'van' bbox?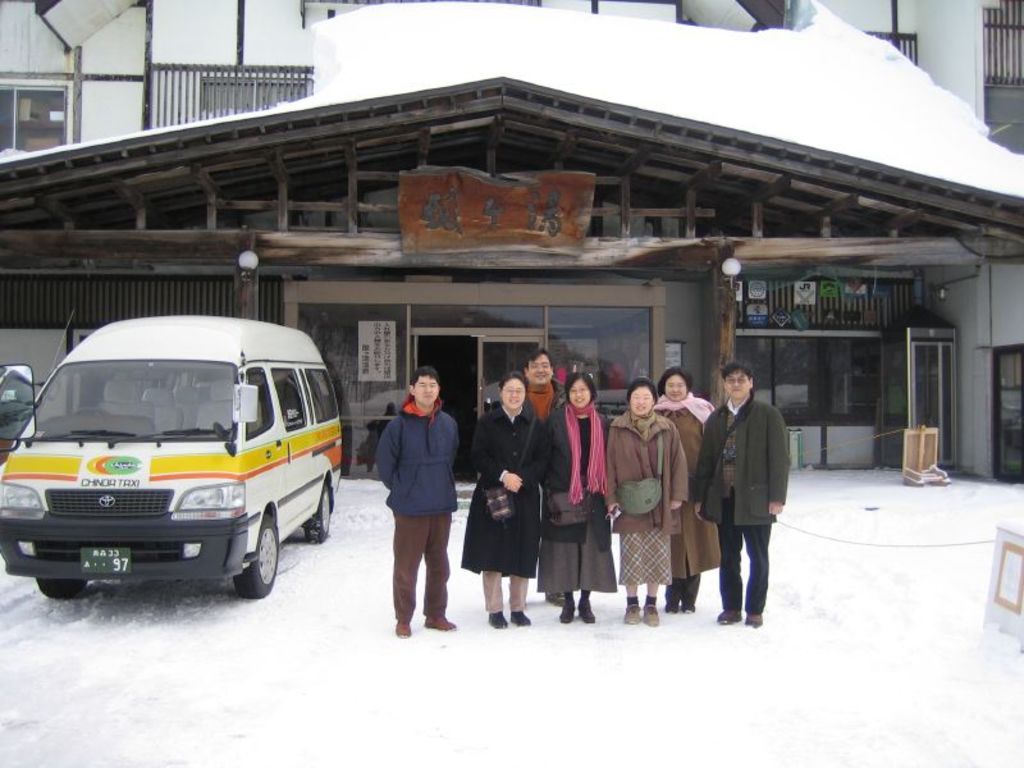
[0, 306, 344, 596]
